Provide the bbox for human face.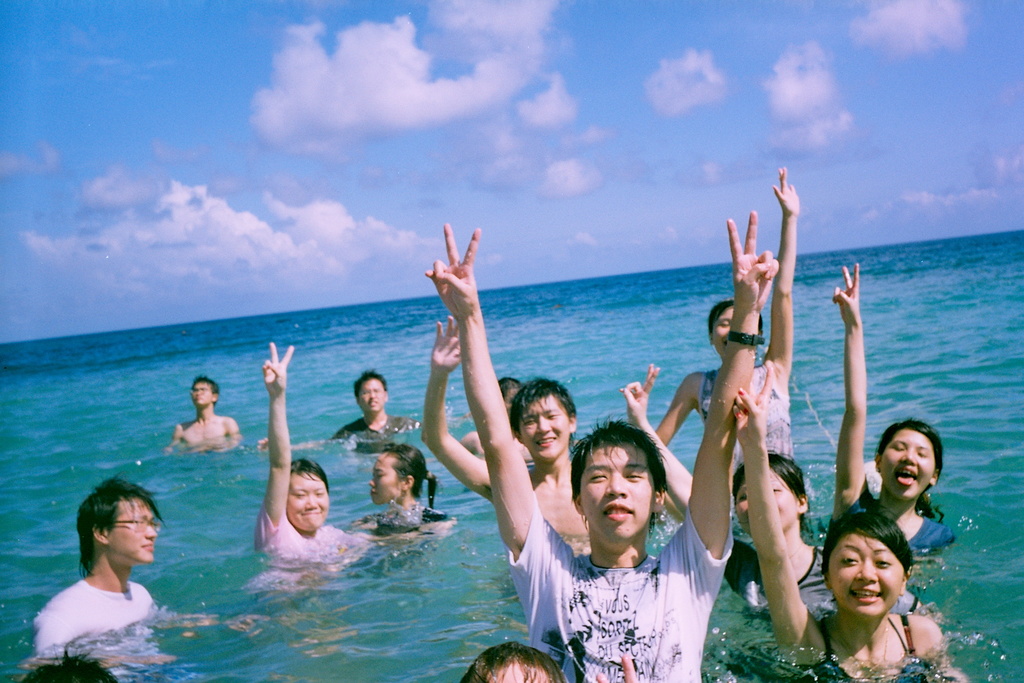
(484,659,557,682).
